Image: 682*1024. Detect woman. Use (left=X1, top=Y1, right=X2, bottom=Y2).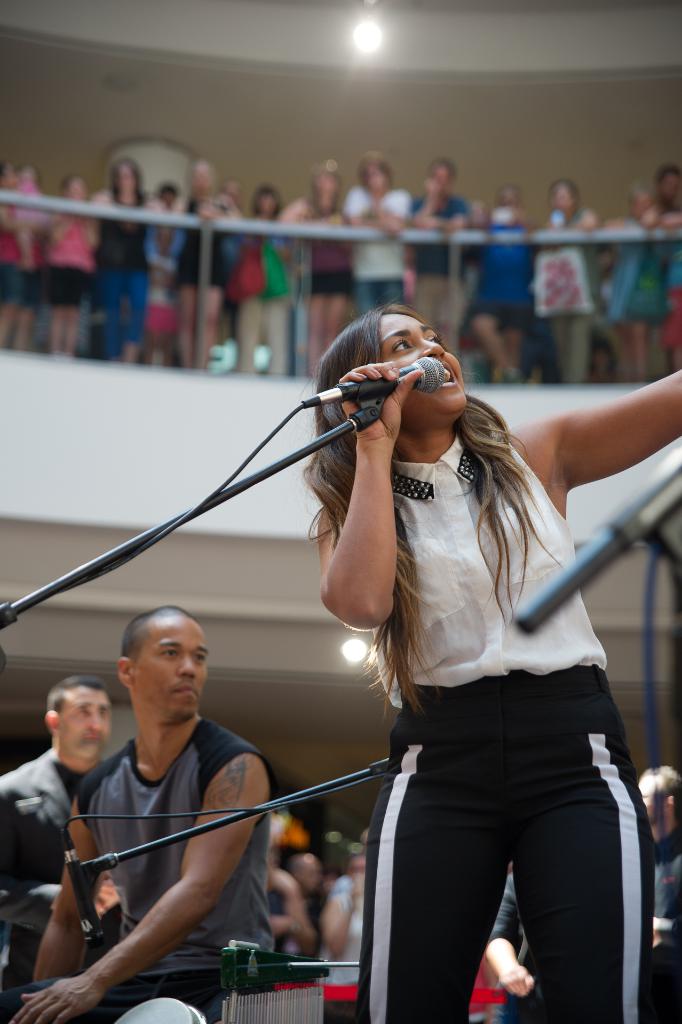
(left=463, top=177, right=540, bottom=389).
